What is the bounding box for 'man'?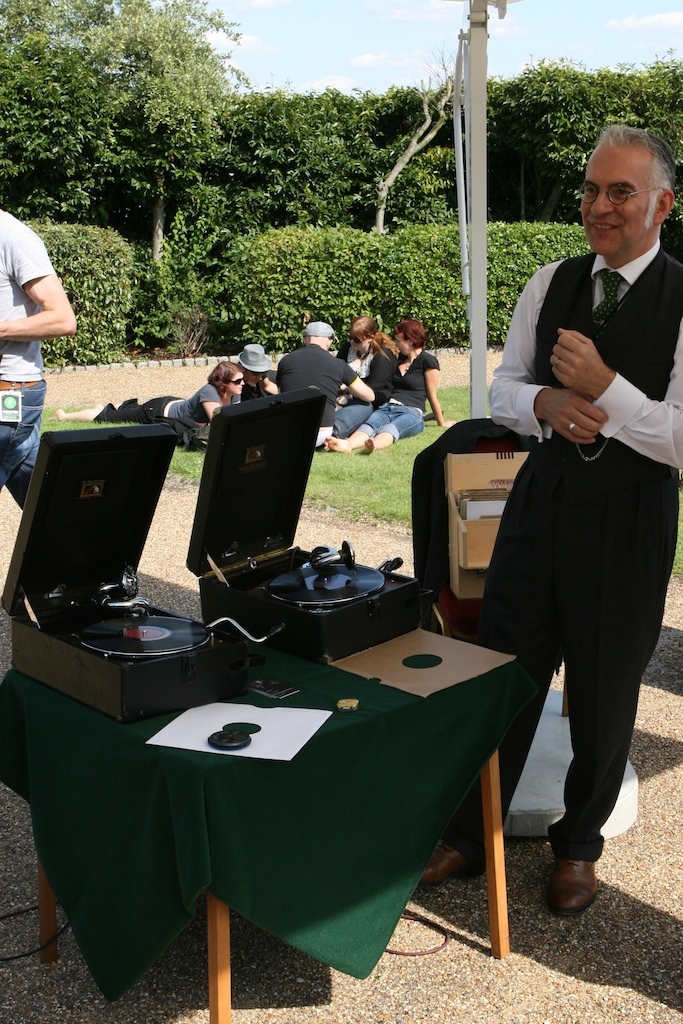
box=[438, 54, 660, 939].
